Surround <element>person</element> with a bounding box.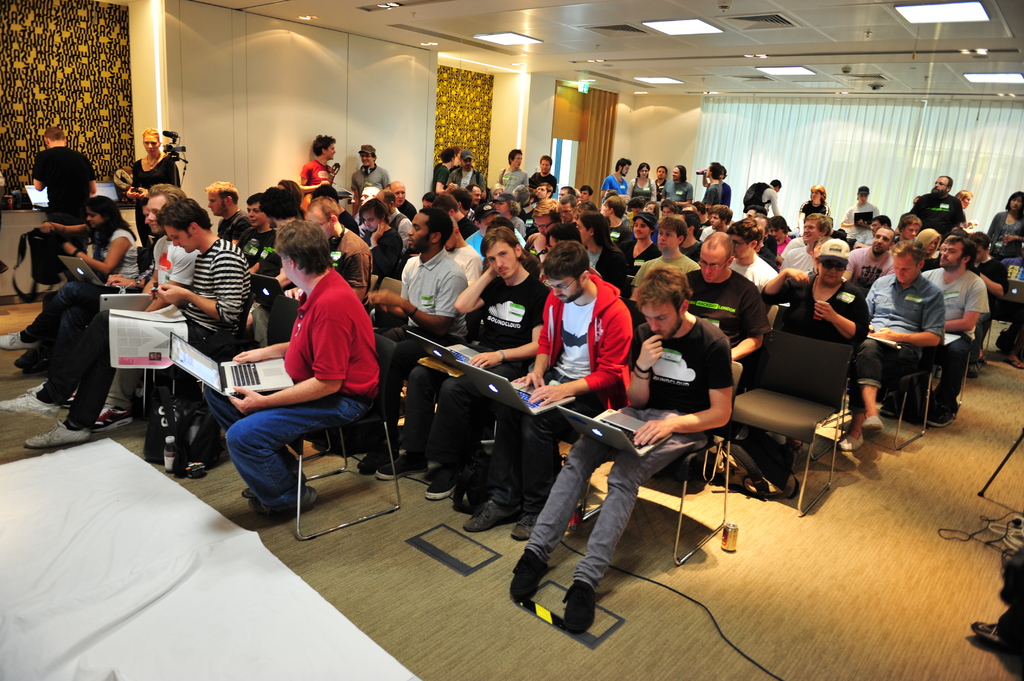
[840, 184, 881, 240].
